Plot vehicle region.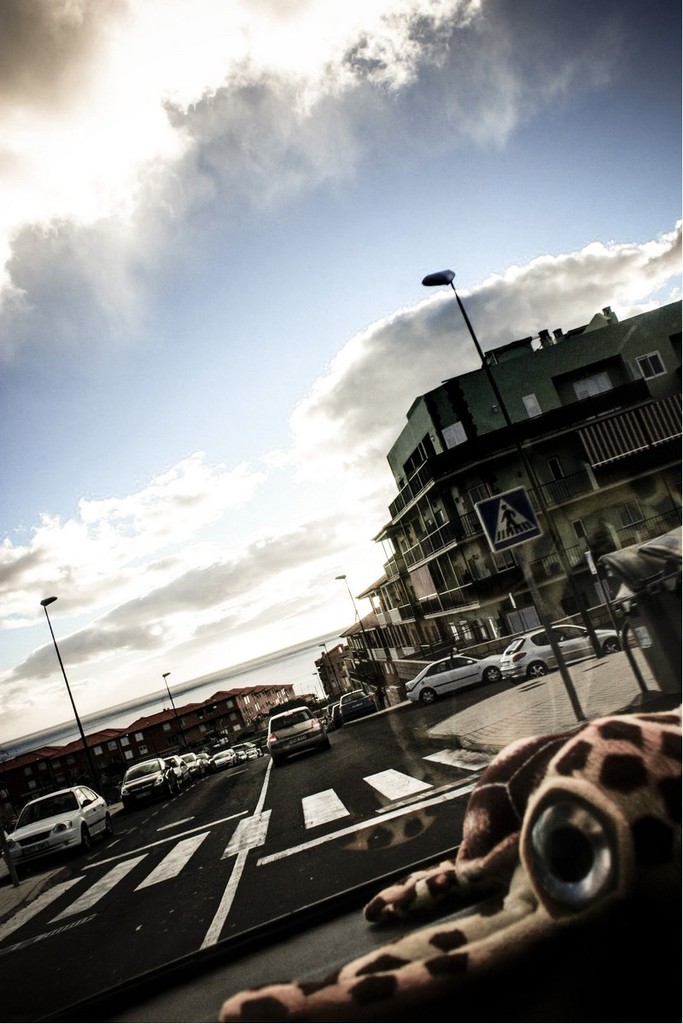
Plotted at rect(119, 755, 179, 812).
